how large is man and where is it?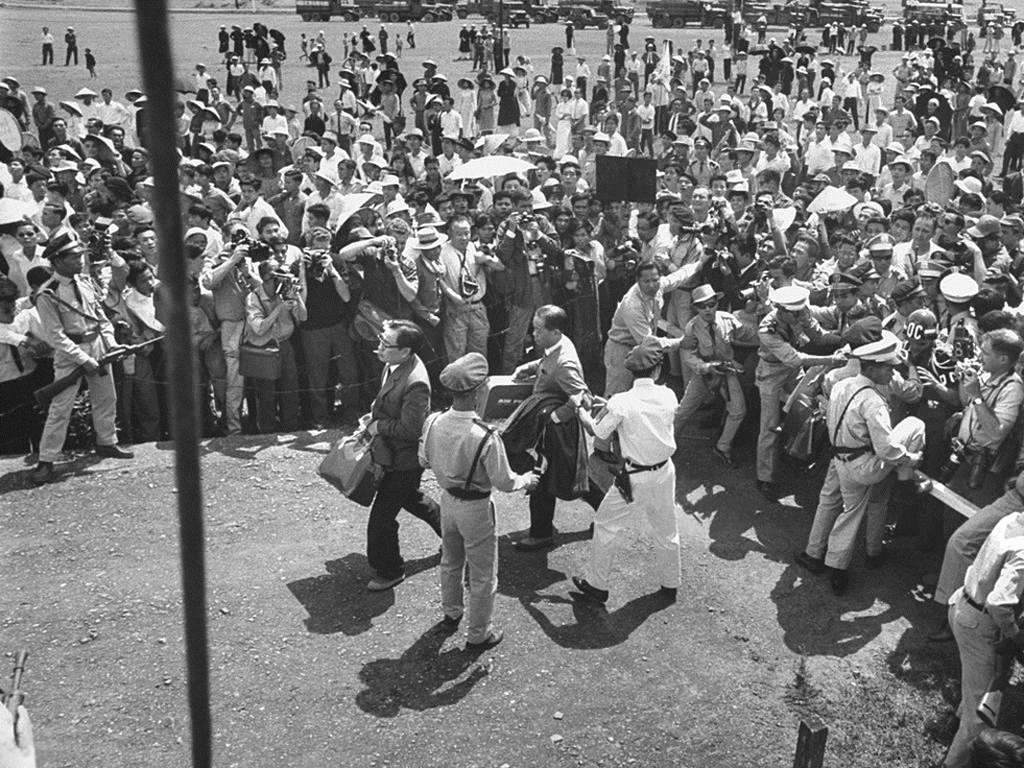
Bounding box: (x1=509, y1=188, x2=563, y2=347).
